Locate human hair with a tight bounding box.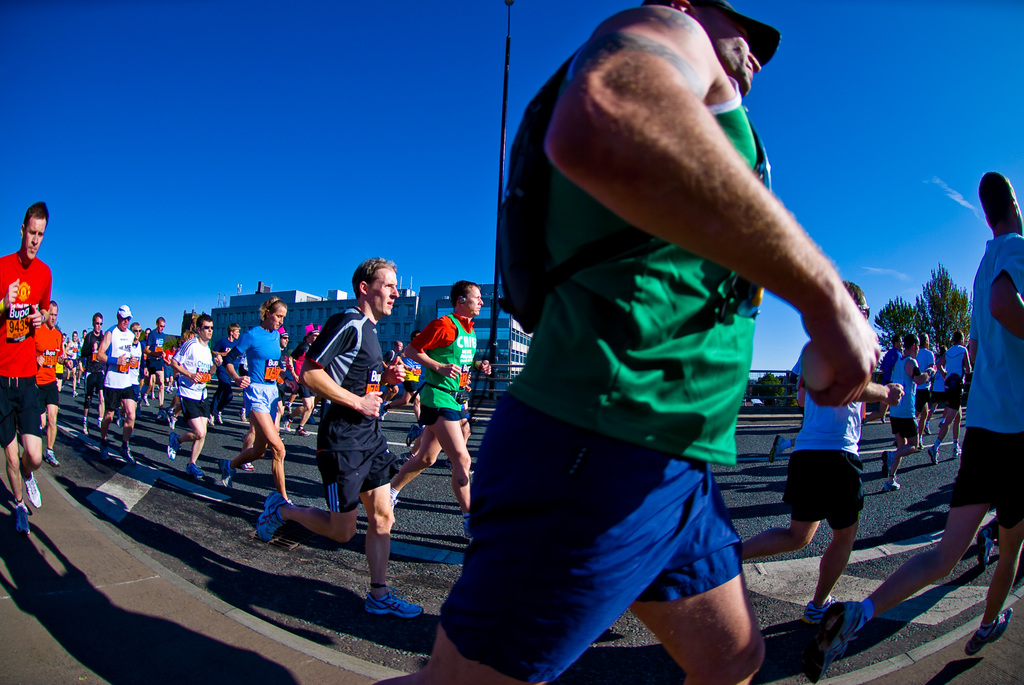
<bbox>447, 279, 481, 306</bbox>.
